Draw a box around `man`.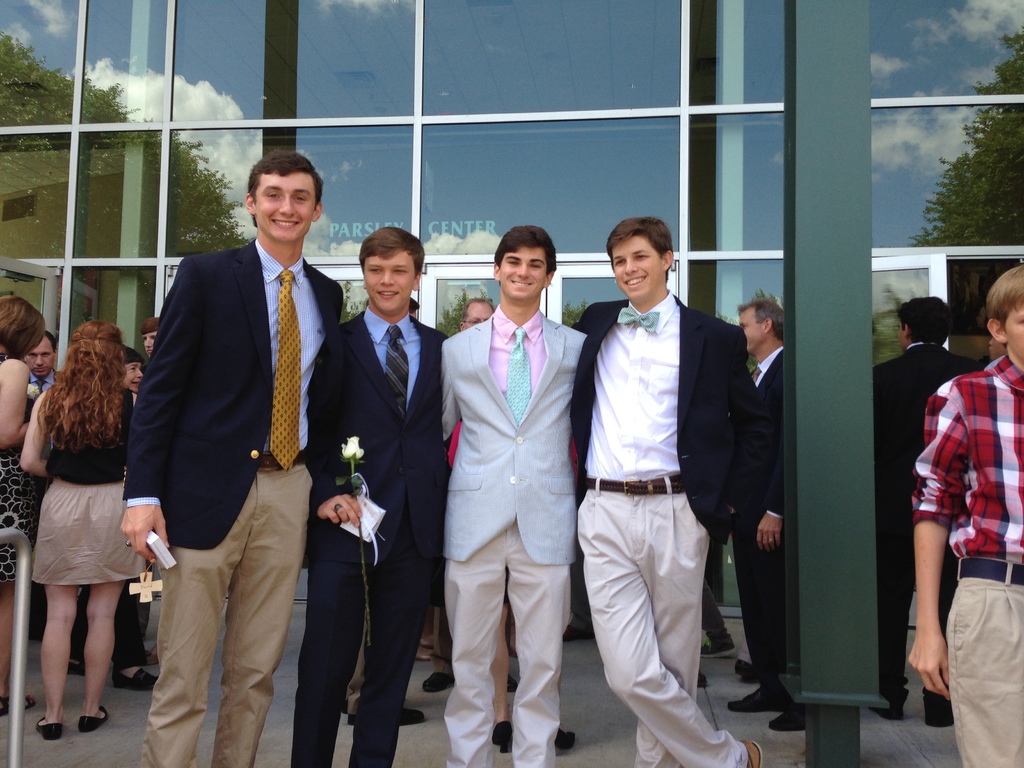
x1=422 y1=300 x2=509 y2=693.
